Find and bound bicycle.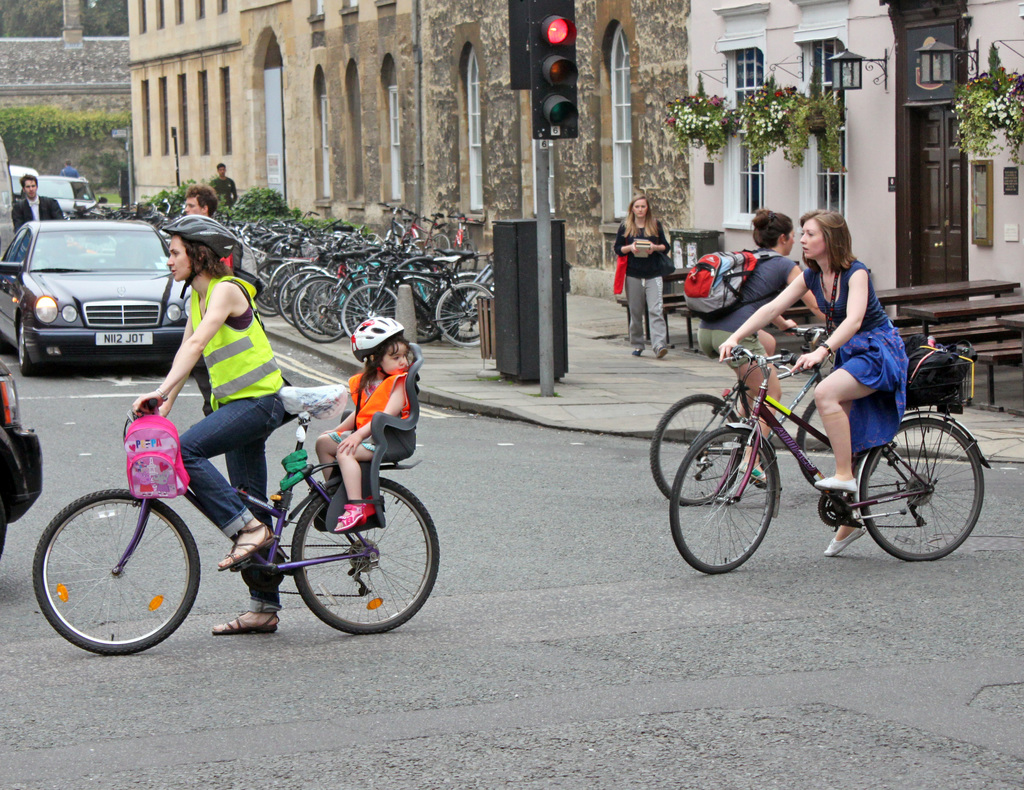
Bound: BBox(34, 385, 443, 657).
